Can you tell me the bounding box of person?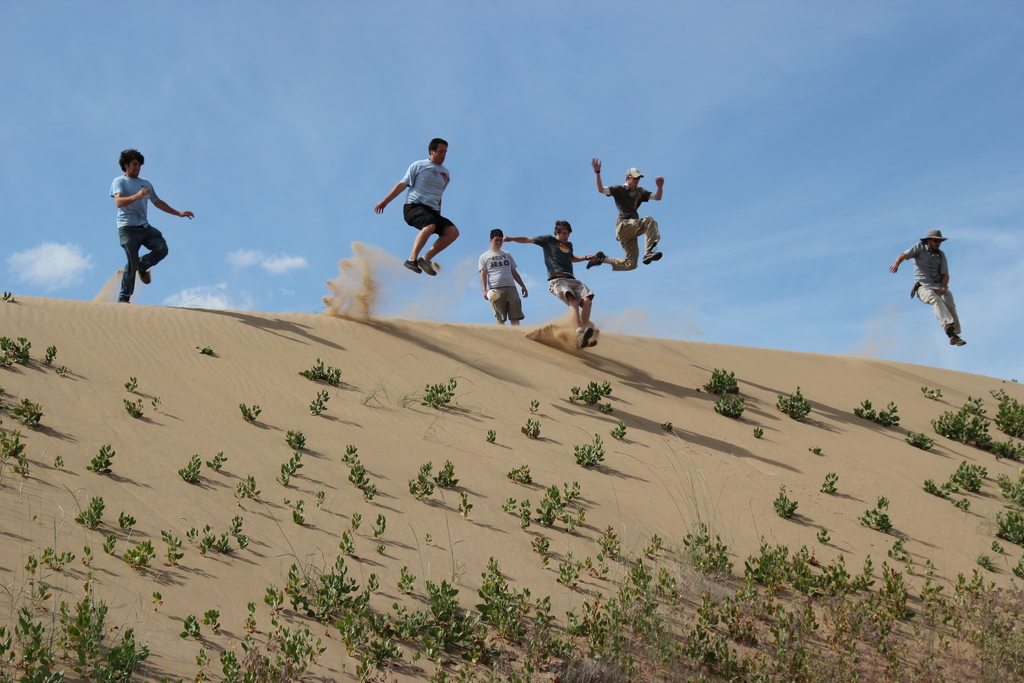
[left=888, top=229, right=965, bottom=347].
